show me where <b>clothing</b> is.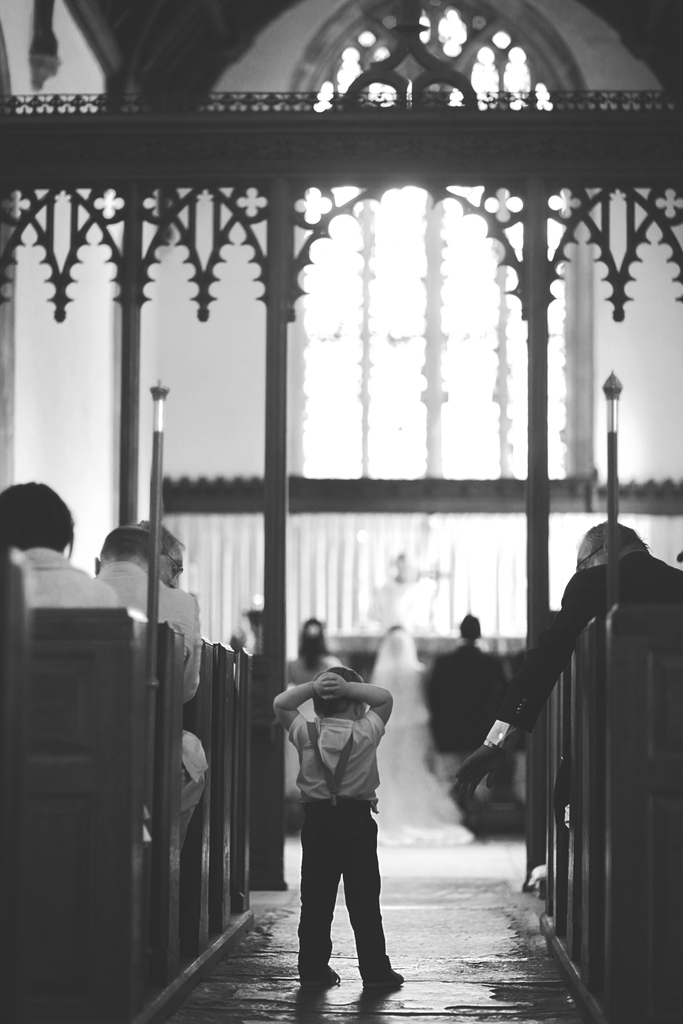
<b>clothing</b> is at bbox=[95, 559, 205, 772].
